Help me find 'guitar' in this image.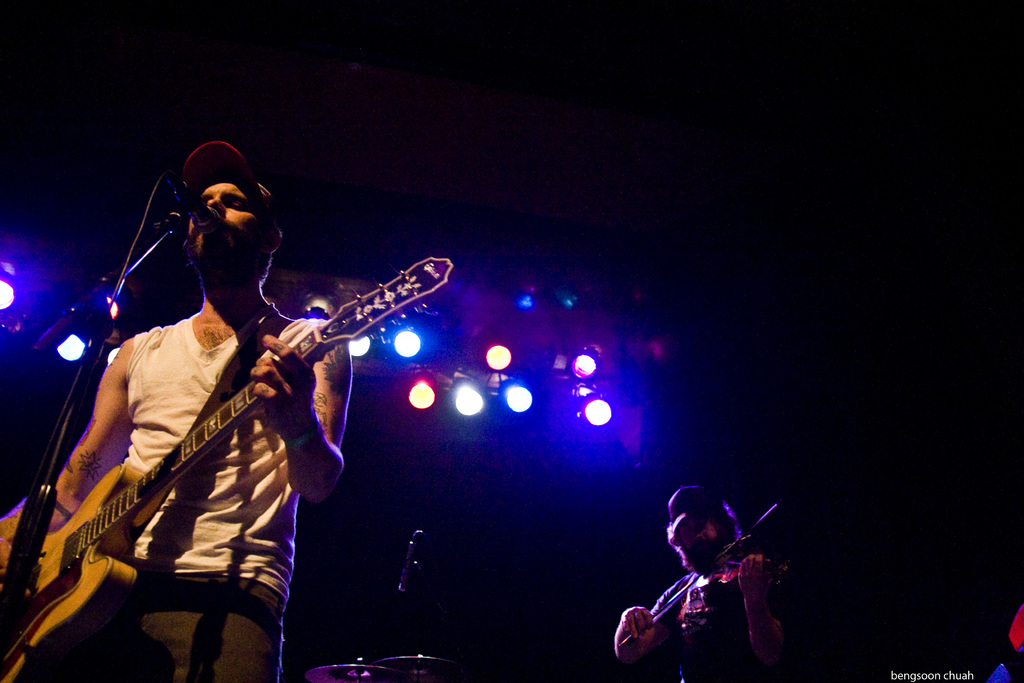
Found it: bbox(0, 256, 456, 682).
